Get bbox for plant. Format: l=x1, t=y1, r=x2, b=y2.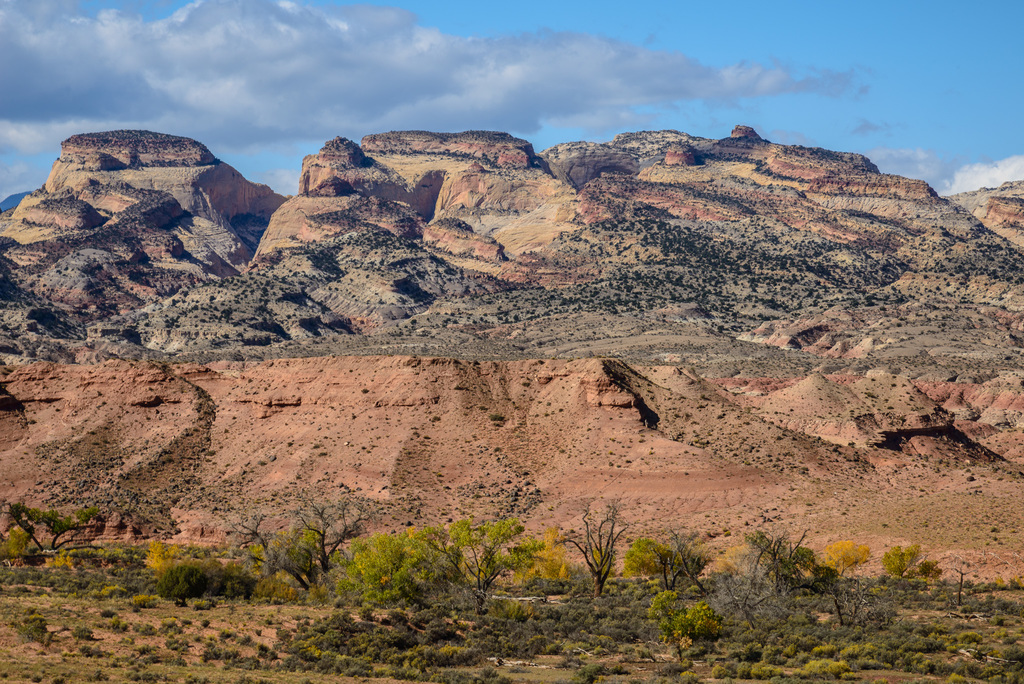
l=846, t=646, r=862, b=658.
